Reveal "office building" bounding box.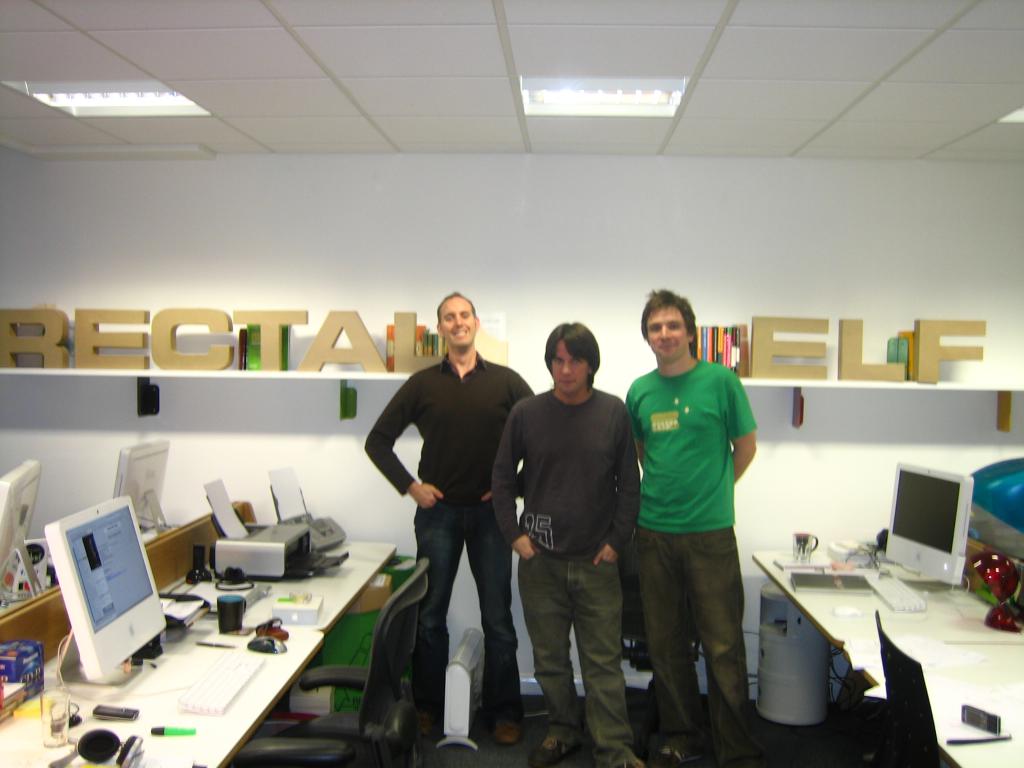
Revealed: bbox=(0, 0, 1023, 767).
